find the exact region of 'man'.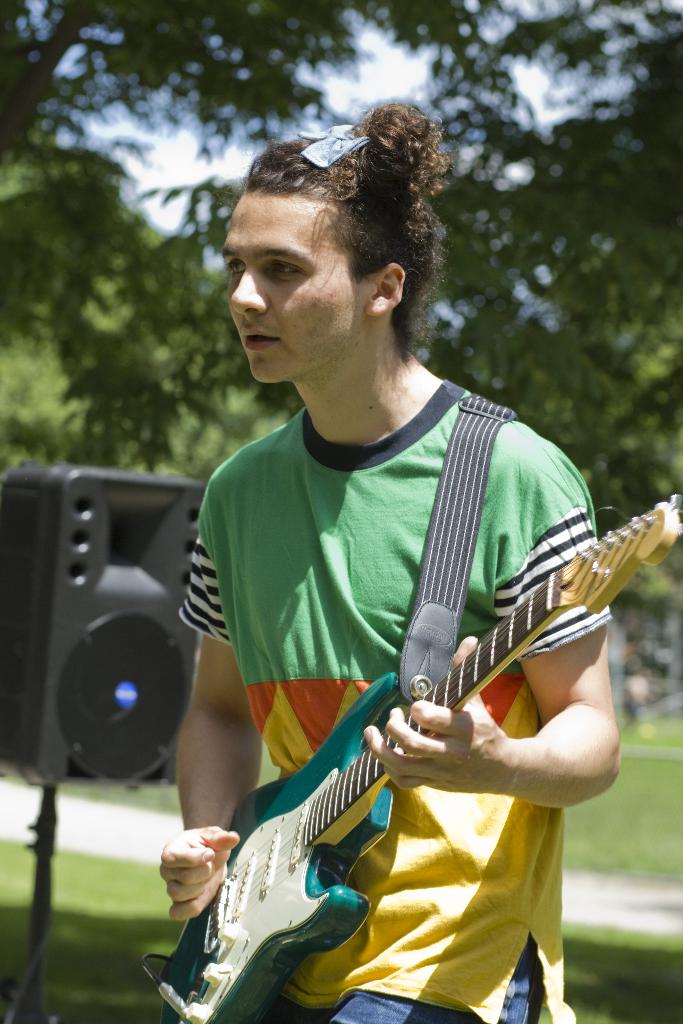
Exact region: {"x1": 163, "y1": 106, "x2": 620, "y2": 1023}.
